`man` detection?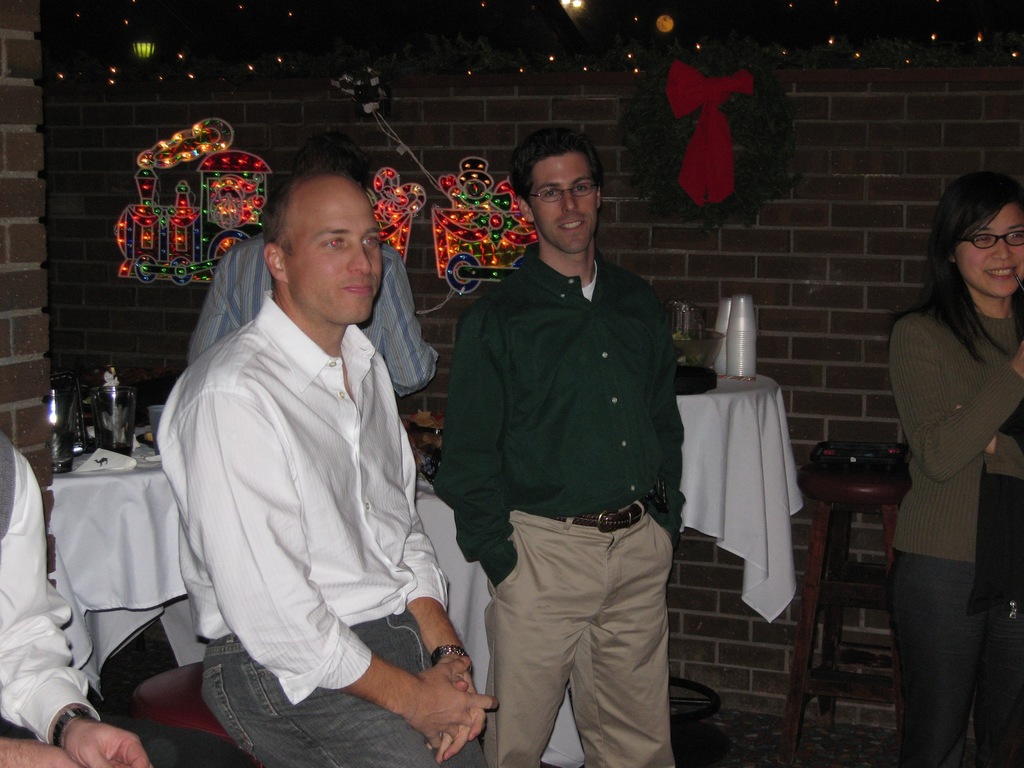
[429,124,705,767]
